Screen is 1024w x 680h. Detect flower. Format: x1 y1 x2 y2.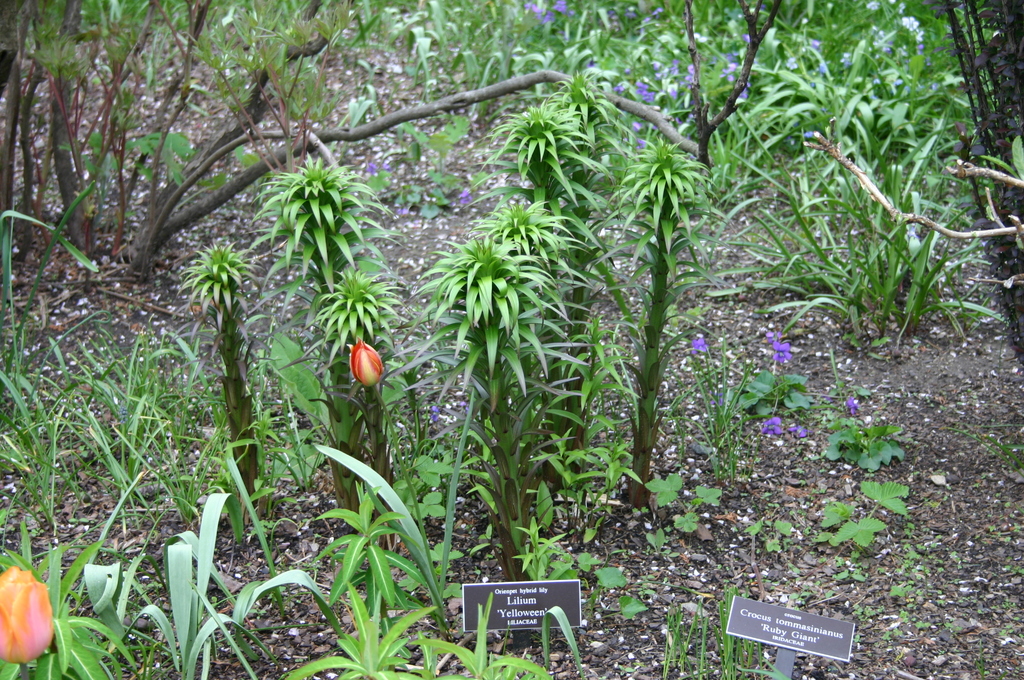
522 1 537 10.
